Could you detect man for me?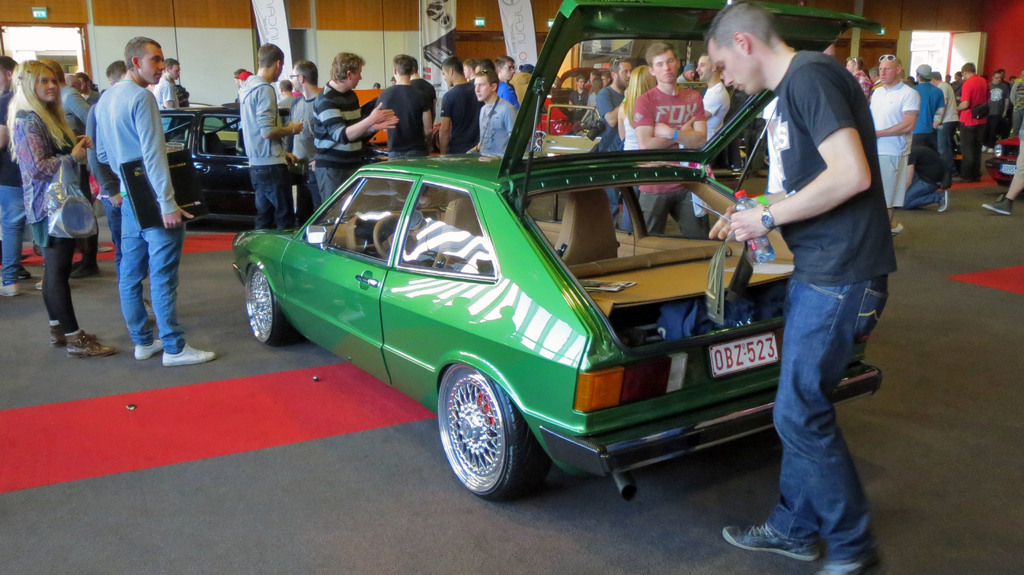
Detection result: pyautogui.locateOnScreen(231, 67, 248, 86).
